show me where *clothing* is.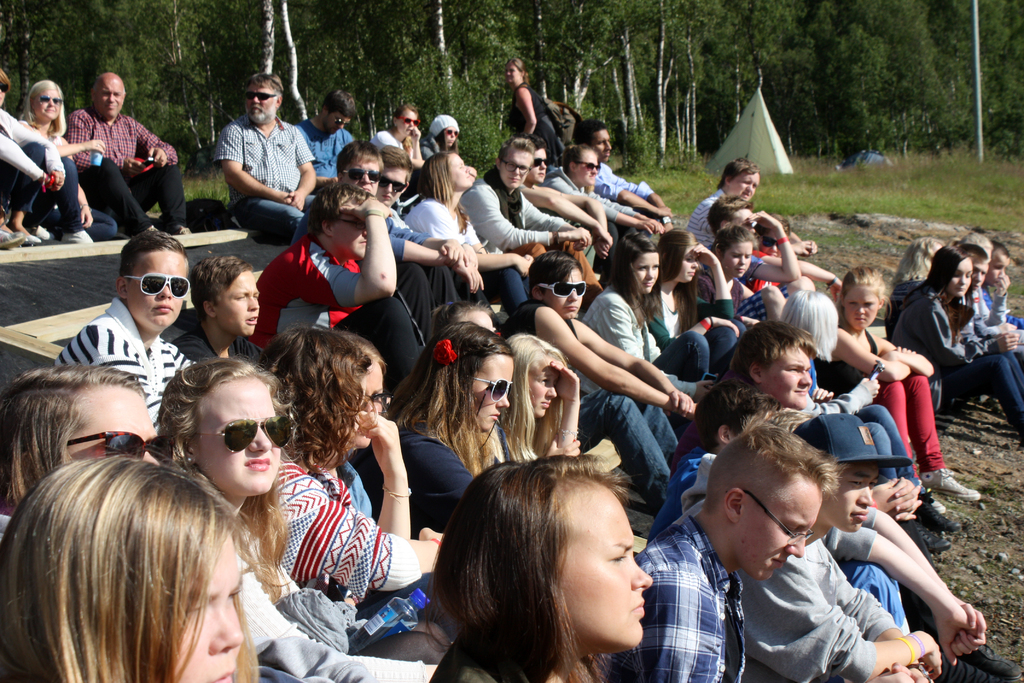
*clothing* is at BBox(306, 126, 362, 176).
